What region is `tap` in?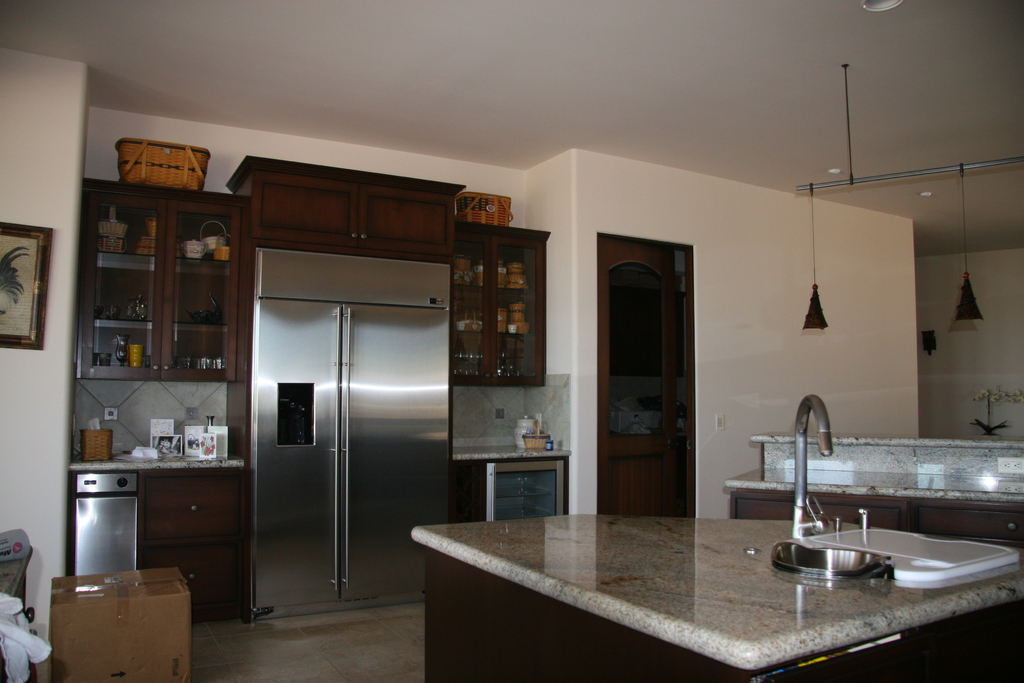
rect(792, 393, 833, 537).
